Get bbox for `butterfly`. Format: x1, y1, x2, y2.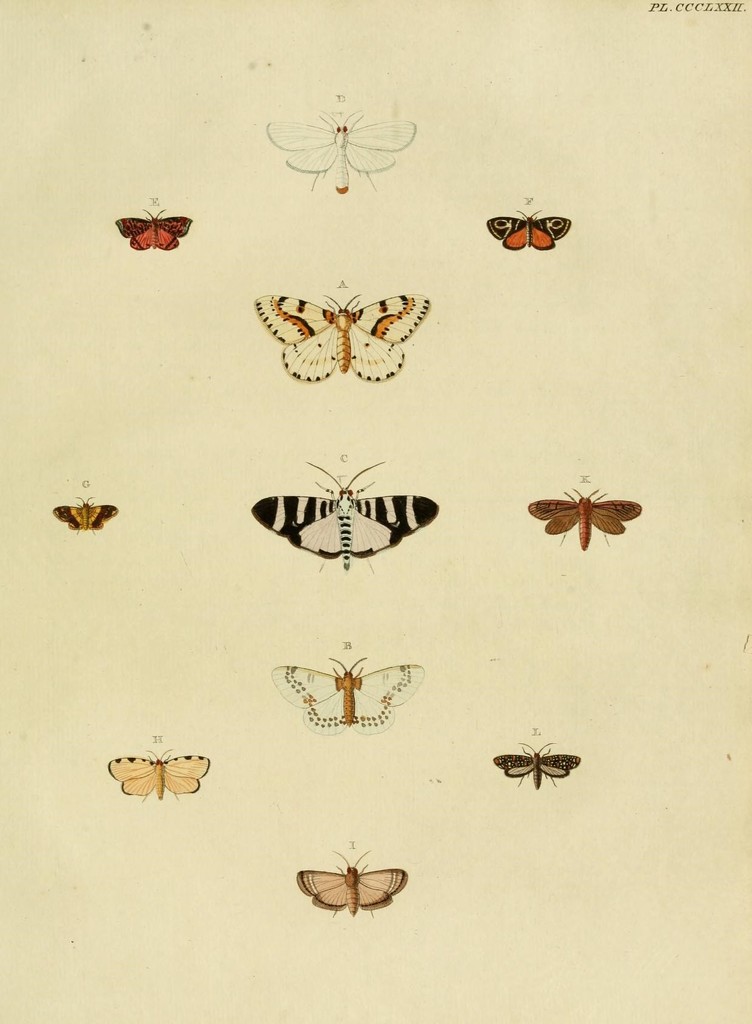
53, 497, 122, 534.
